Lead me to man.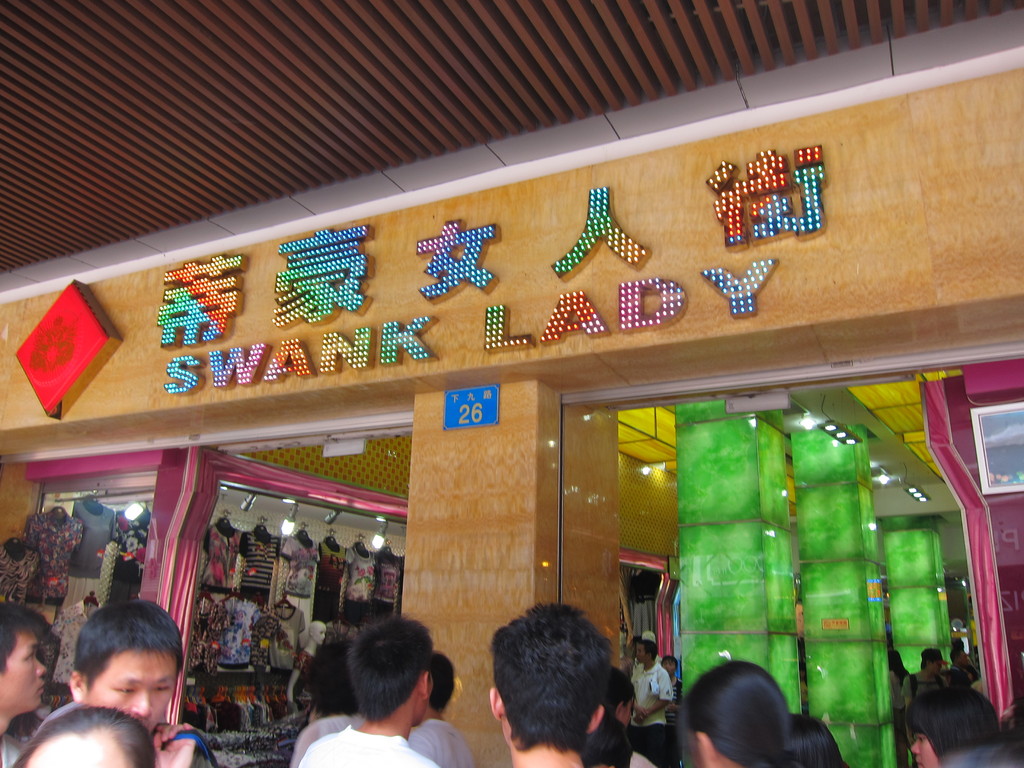
Lead to (left=296, top=617, right=438, bottom=767).
